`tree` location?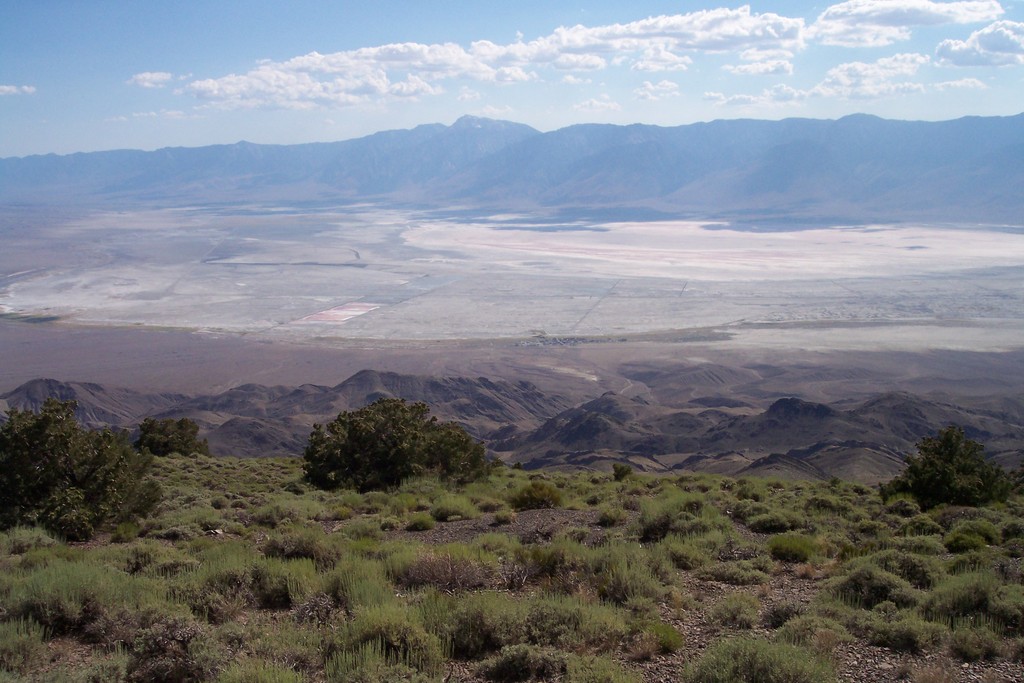
detection(884, 417, 1023, 506)
